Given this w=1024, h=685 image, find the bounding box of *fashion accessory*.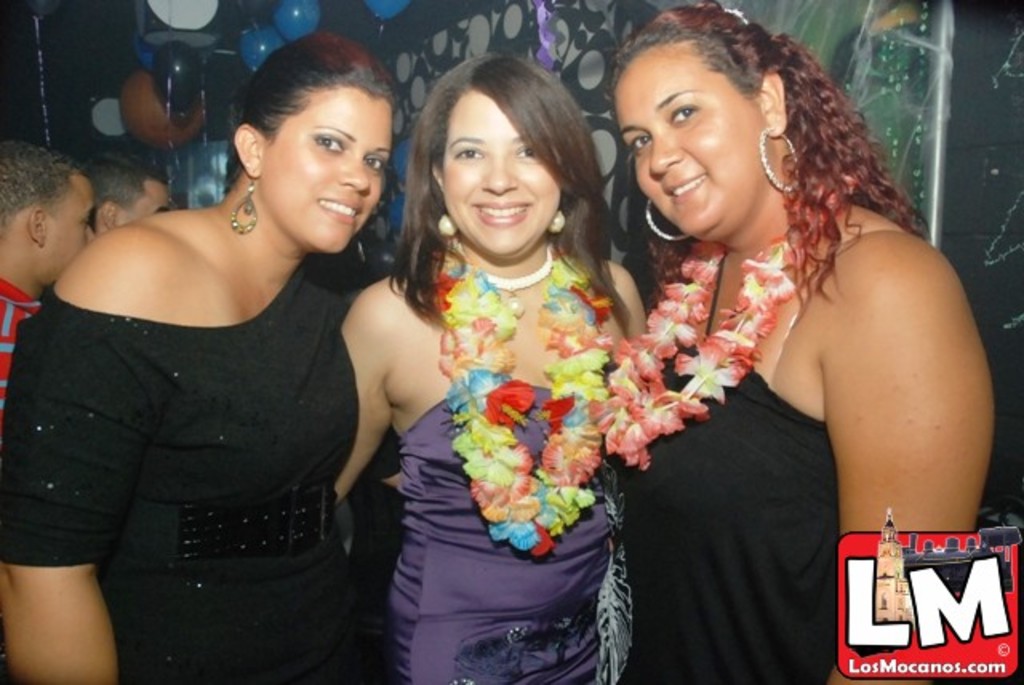
locate(242, 163, 259, 232).
